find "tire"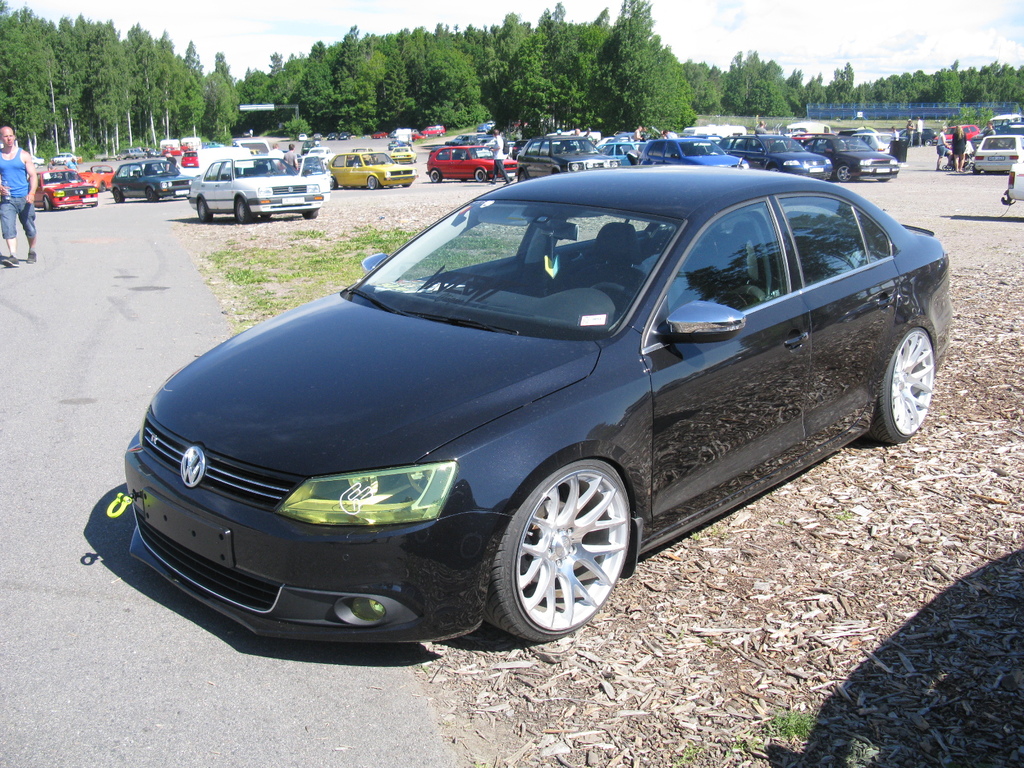
locate(920, 137, 935, 147)
